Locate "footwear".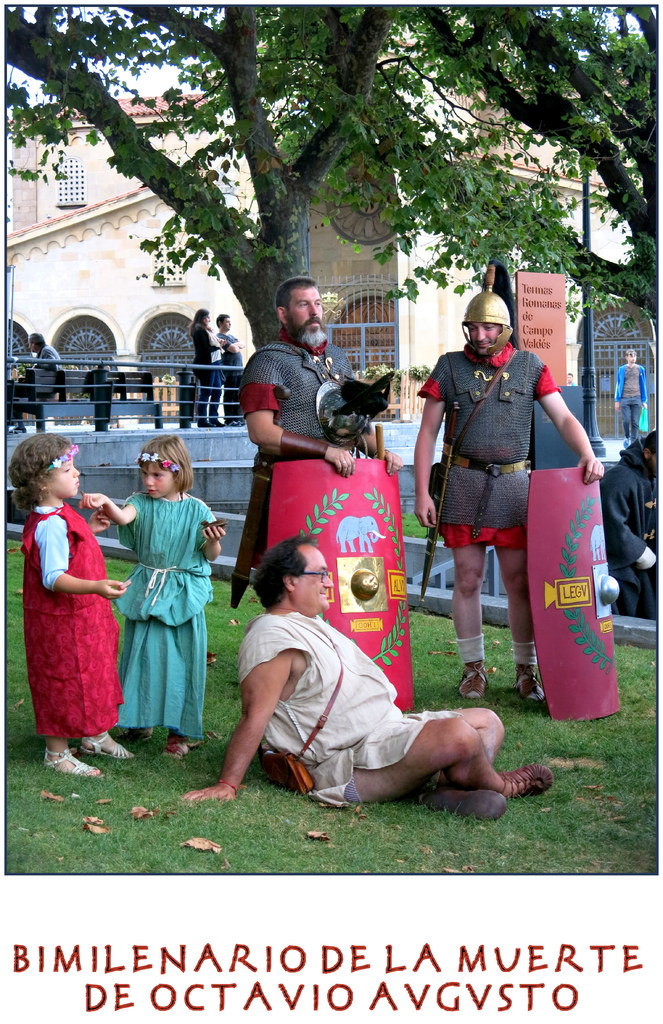
Bounding box: x1=76 y1=728 x2=131 y2=764.
